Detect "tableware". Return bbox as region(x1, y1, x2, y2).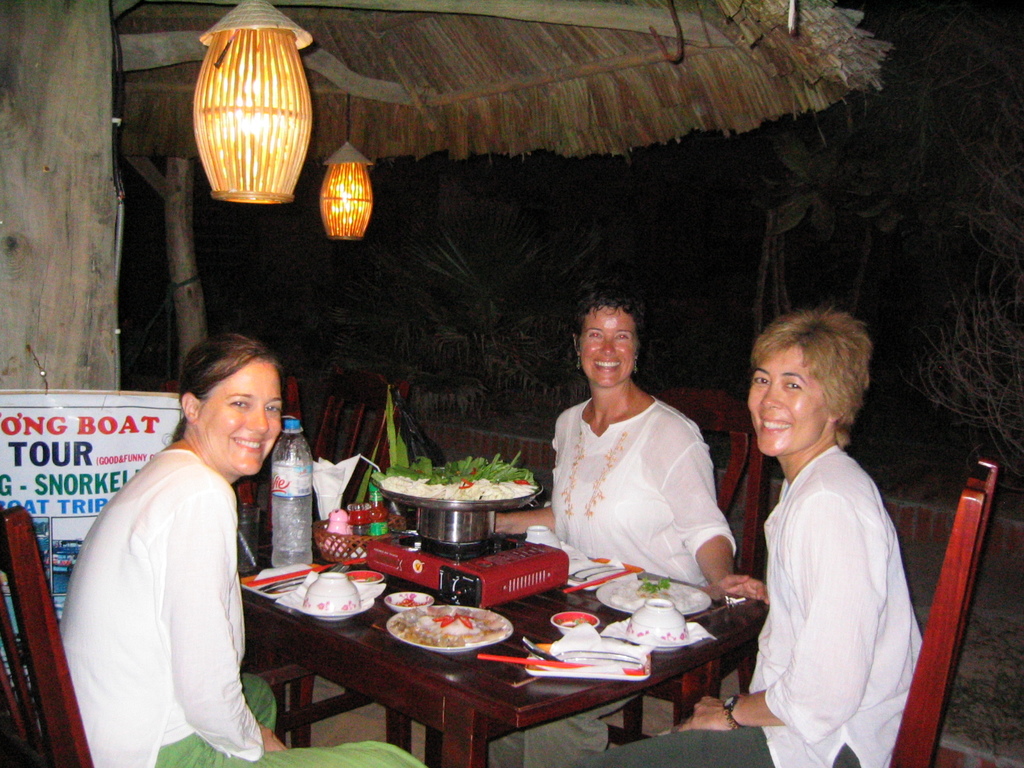
region(596, 569, 714, 616).
